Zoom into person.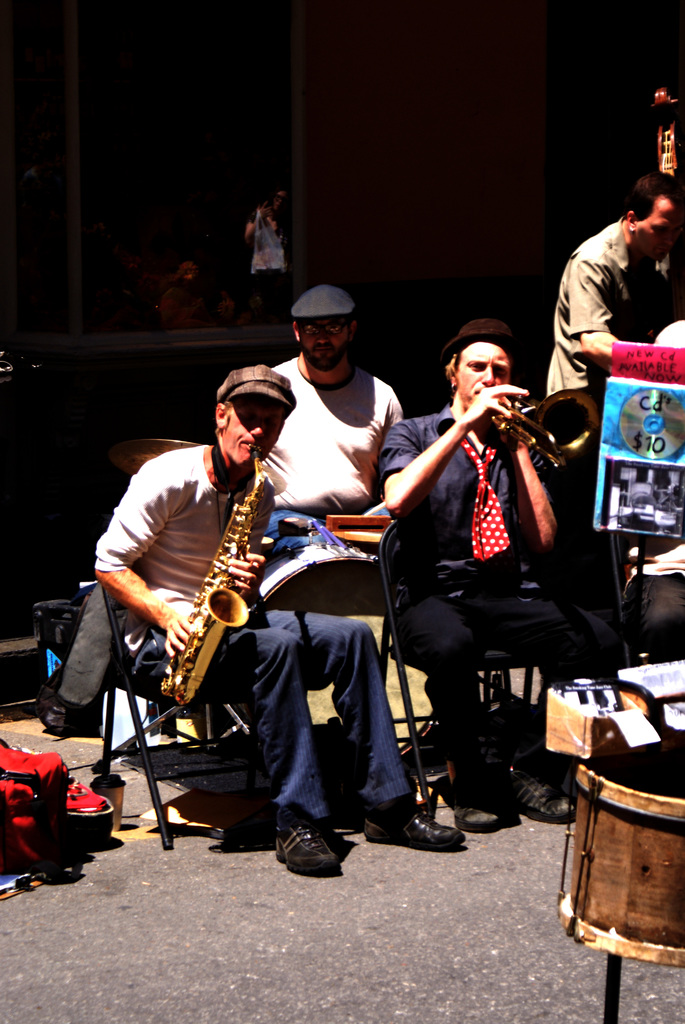
Zoom target: bbox=(86, 354, 461, 875).
